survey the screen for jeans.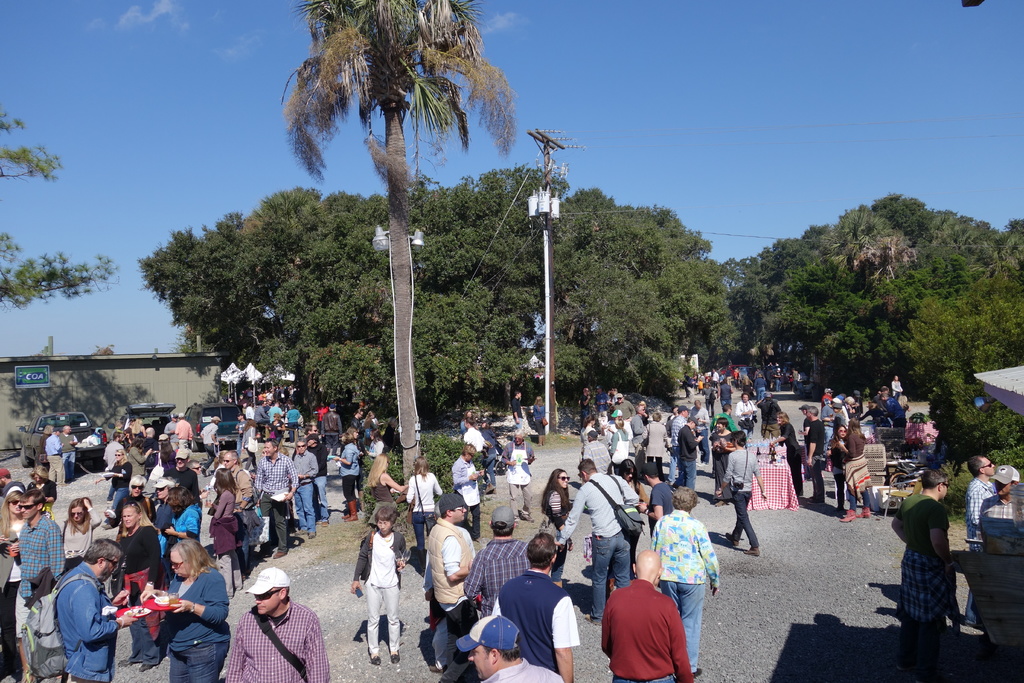
Survey found: box=[647, 456, 662, 479].
